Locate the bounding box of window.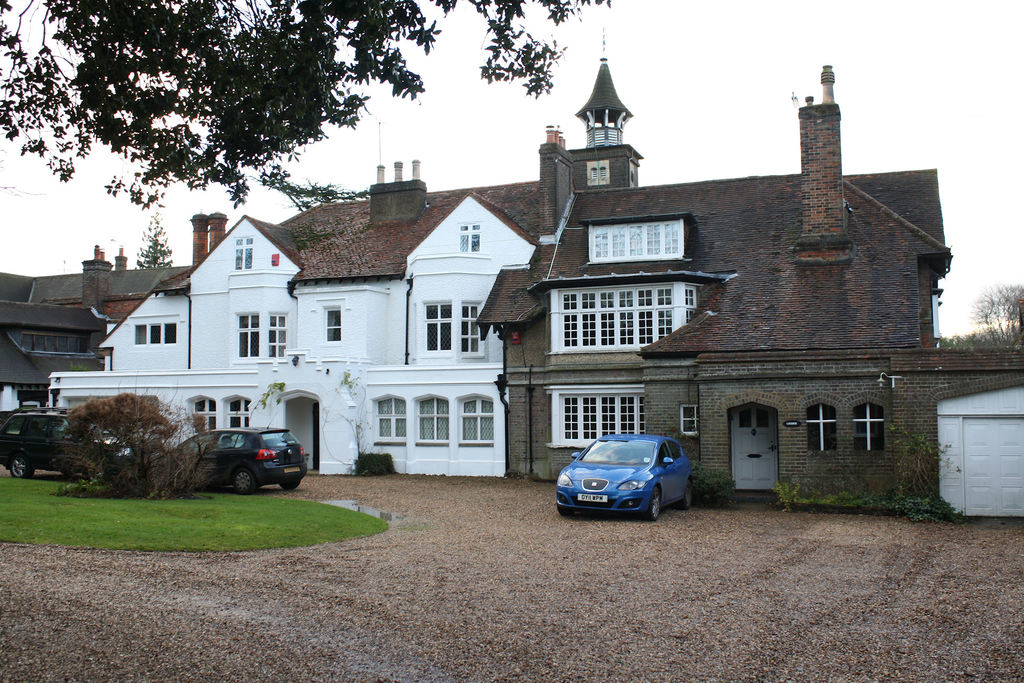
Bounding box: <region>239, 311, 260, 358</region>.
